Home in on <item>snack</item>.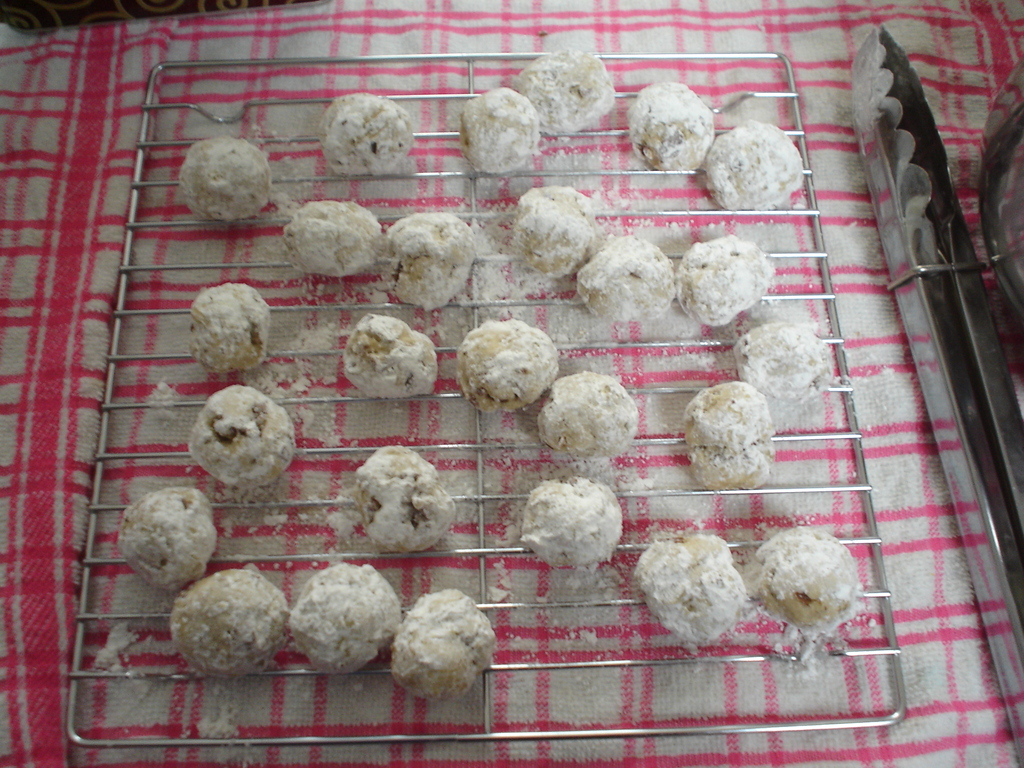
Homed in at bbox=(687, 383, 775, 492).
